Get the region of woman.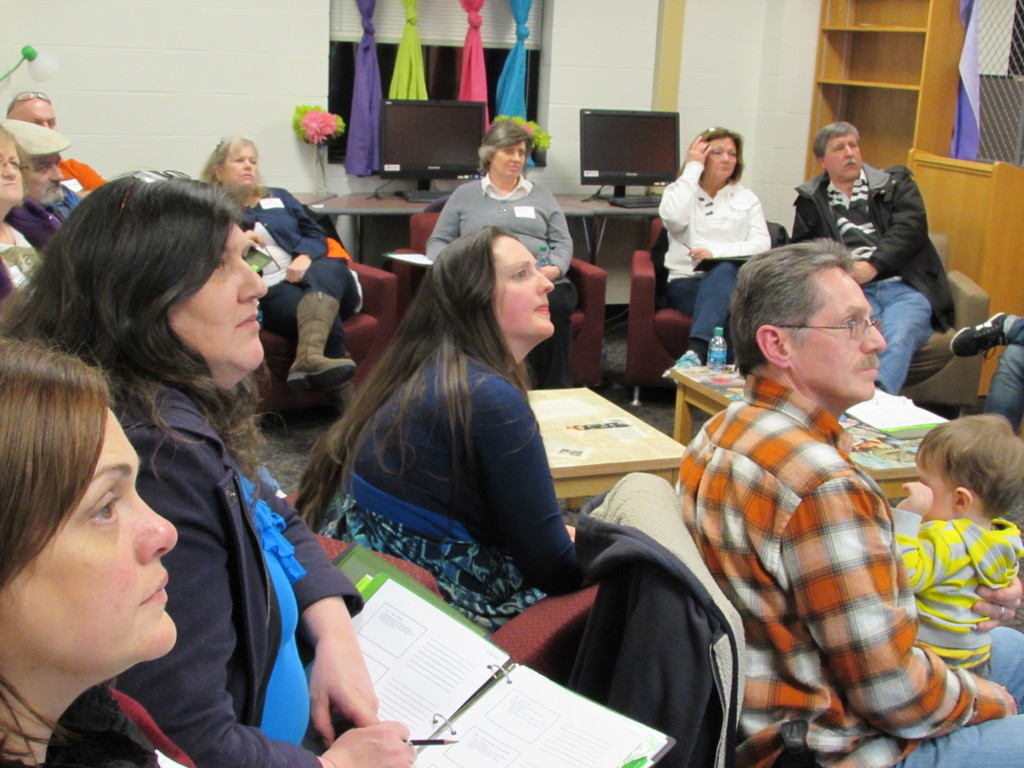
left=0, top=333, right=175, bottom=767.
